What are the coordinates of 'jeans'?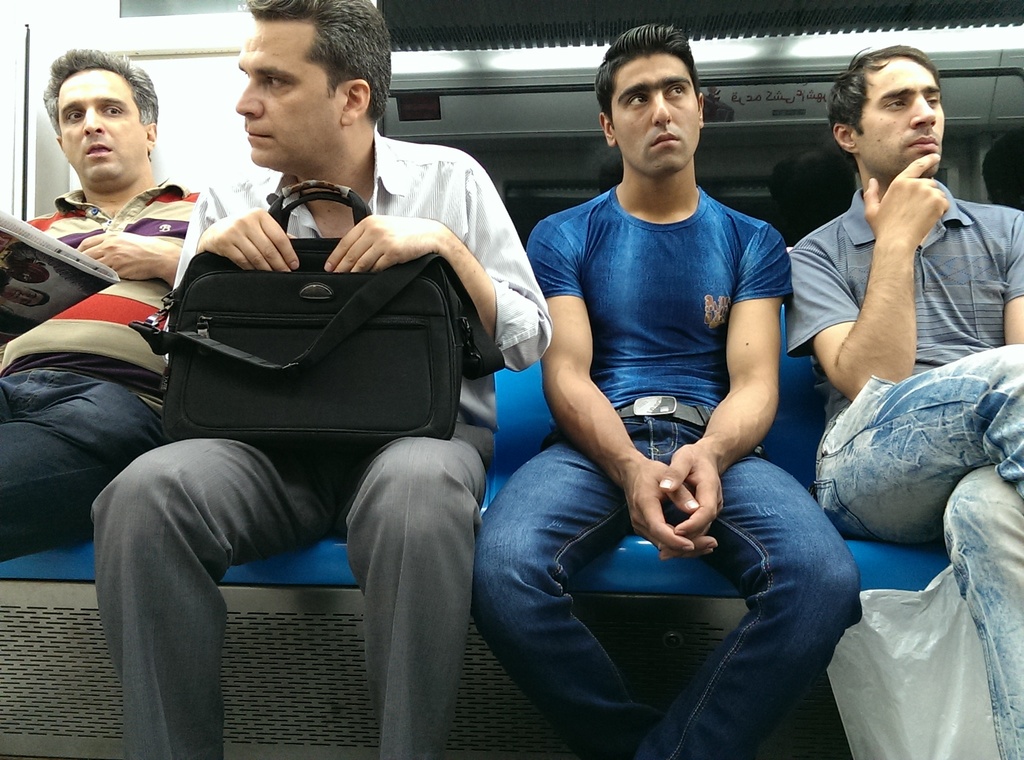
x1=813, y1=341, x2=1023, y2=759.
